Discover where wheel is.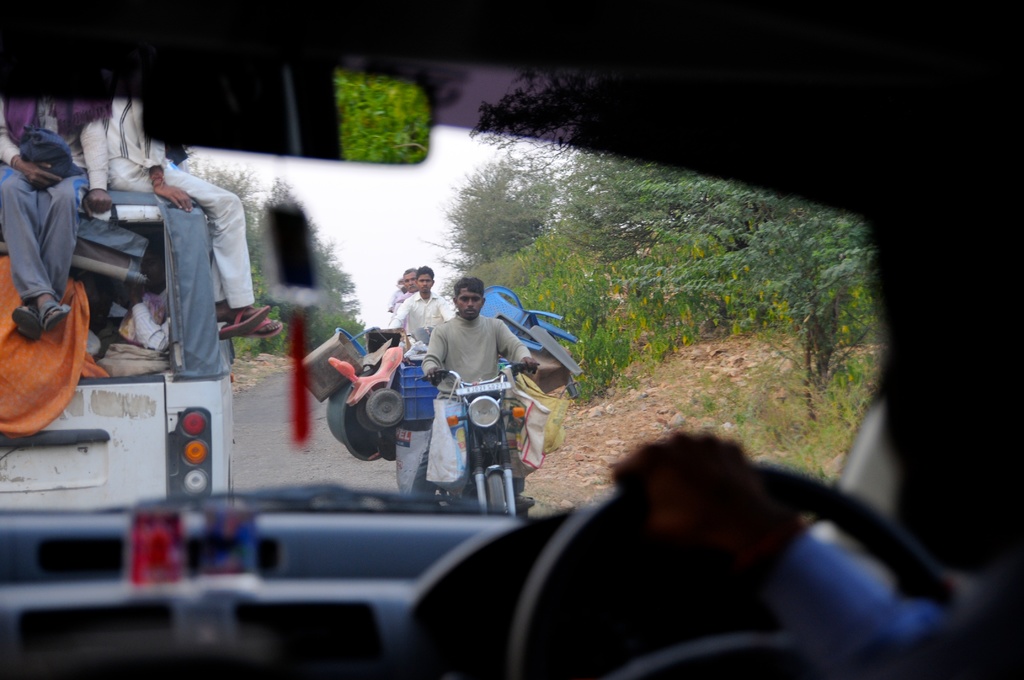
Discovered at {"left": 490, "top": 476, "right": 504, "bottom": 515}.
